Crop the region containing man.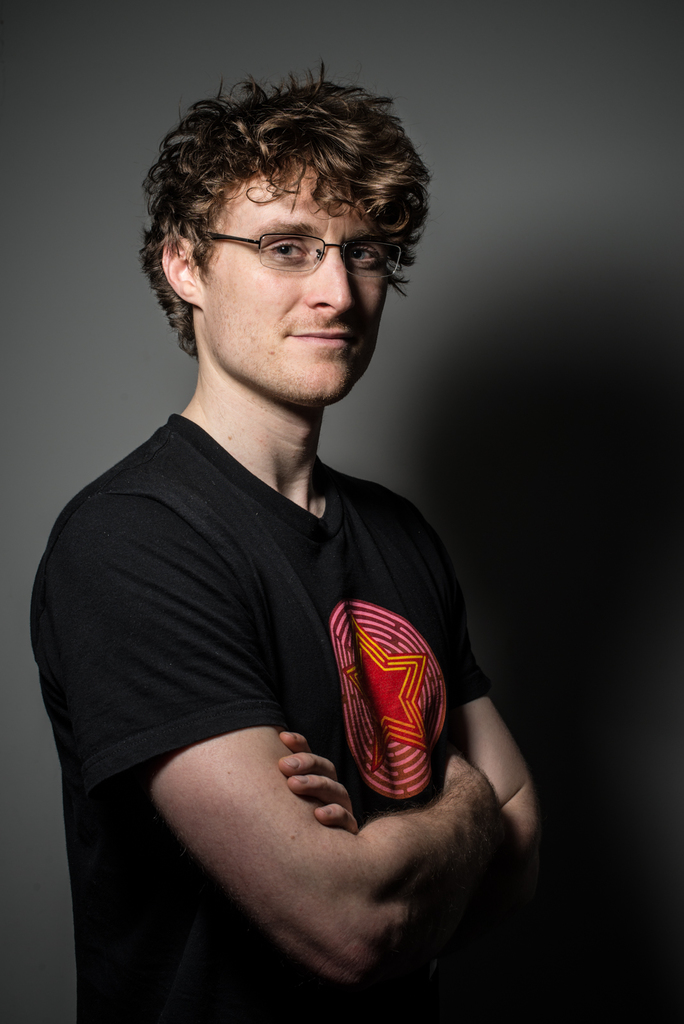
Crop region: BBox(24, 75, 541, 1023).
